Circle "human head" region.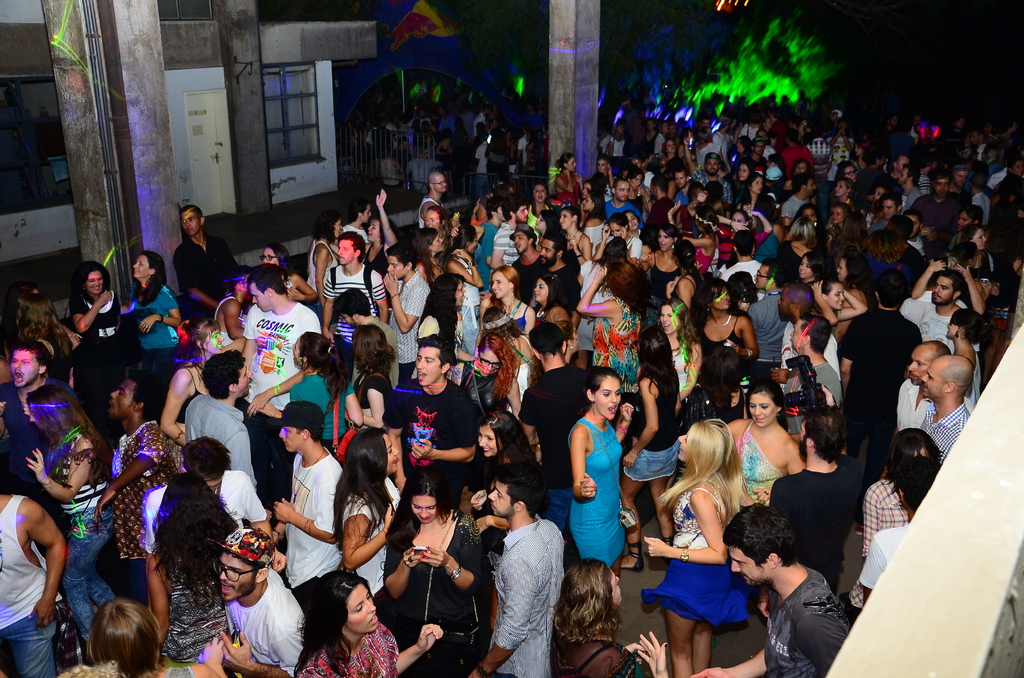
Region: left=899, top=164, right=921, bottom=185.
